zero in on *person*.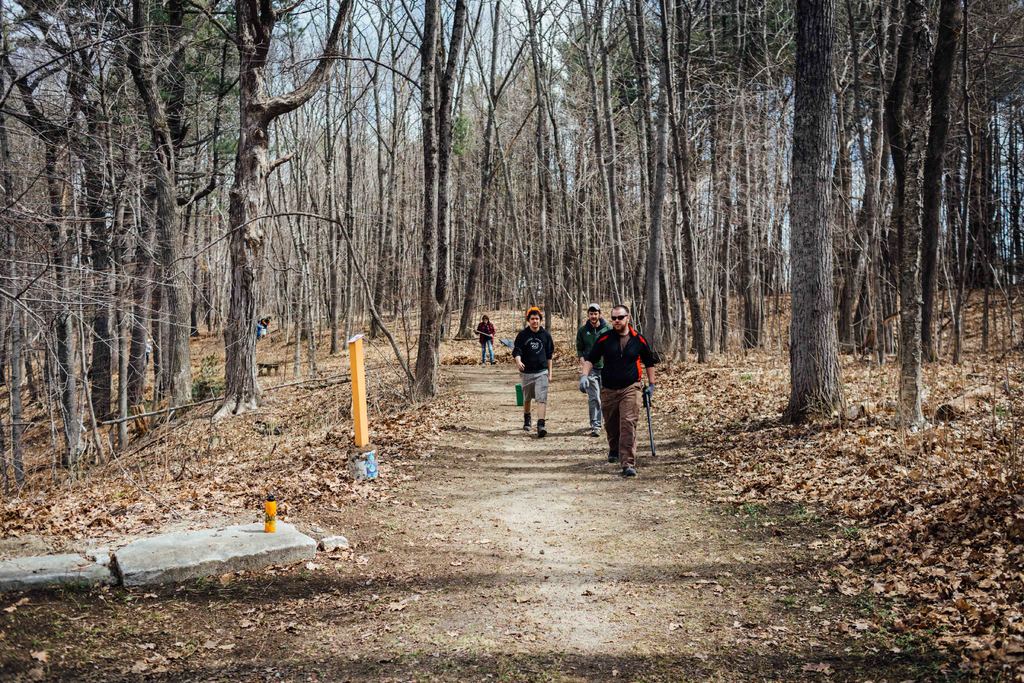
Zeroed in: BBox(256, 312, 273, 340).
